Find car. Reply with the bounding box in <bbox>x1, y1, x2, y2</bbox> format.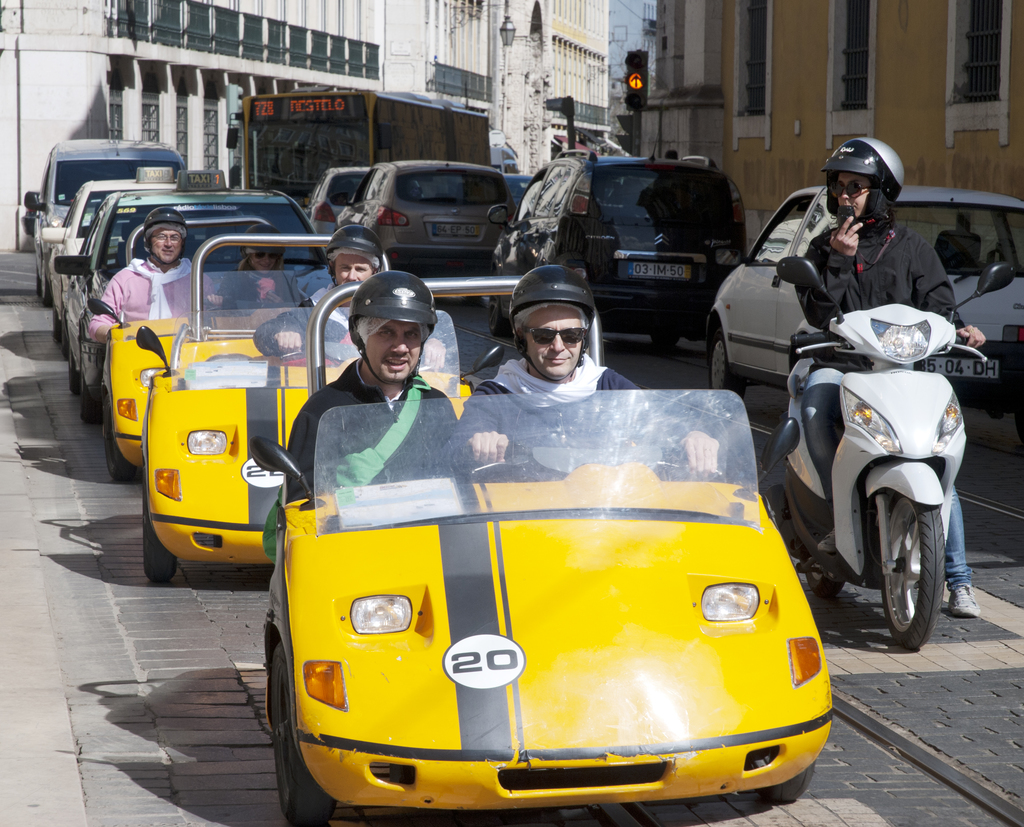
<bbox>483, 132, 749, 359</bbox>.
